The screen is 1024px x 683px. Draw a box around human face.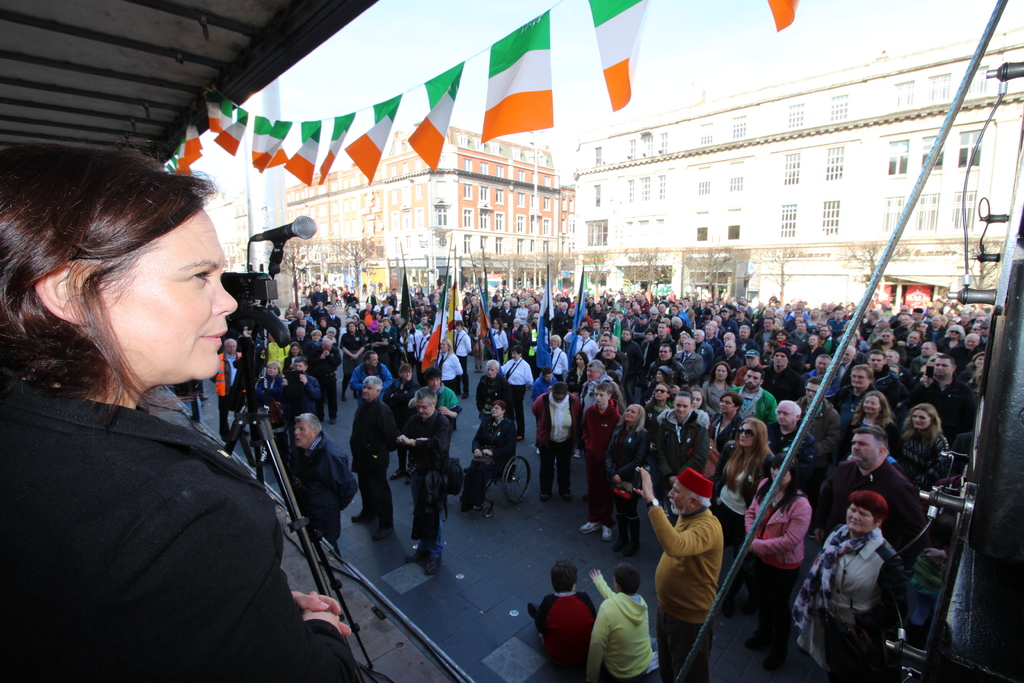
box=[871, 356, 881, 370].
